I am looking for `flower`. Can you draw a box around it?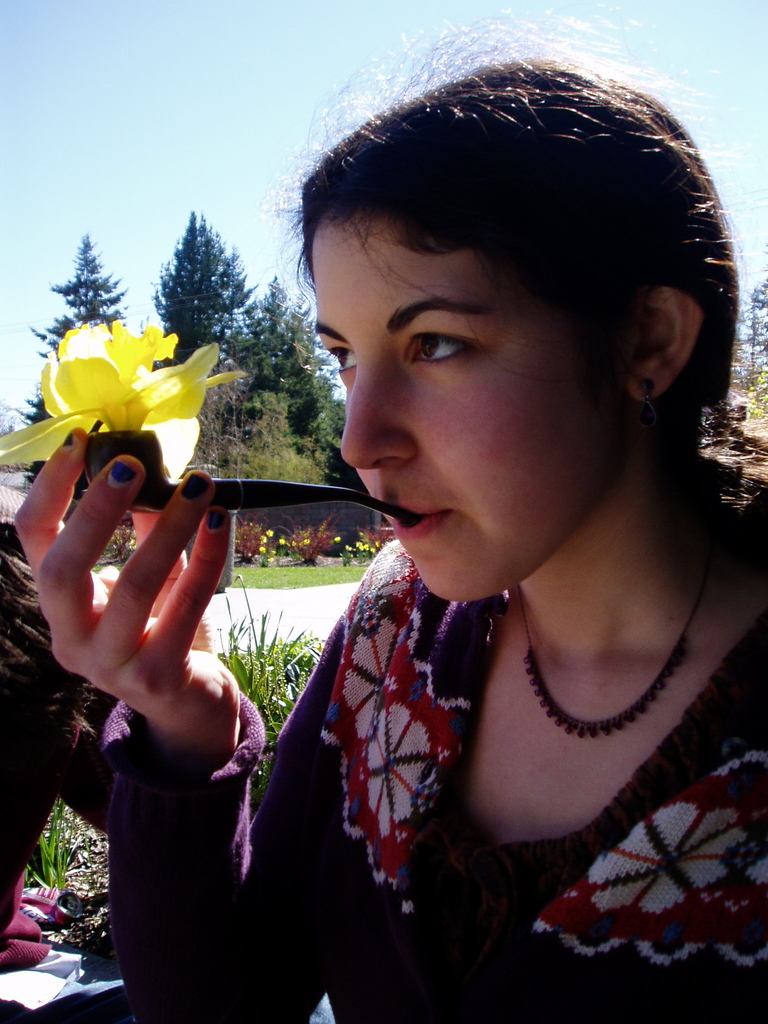
Sure, the bounding box is [23,307,218,446].
